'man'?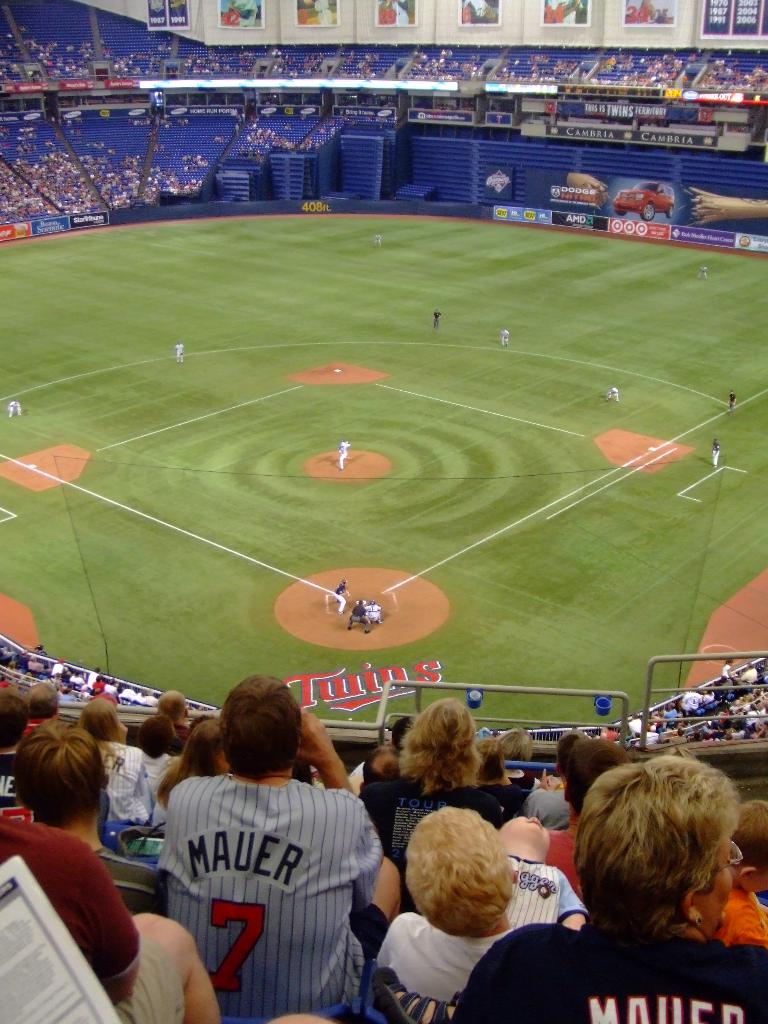
[148, 673, 396, 1023]
